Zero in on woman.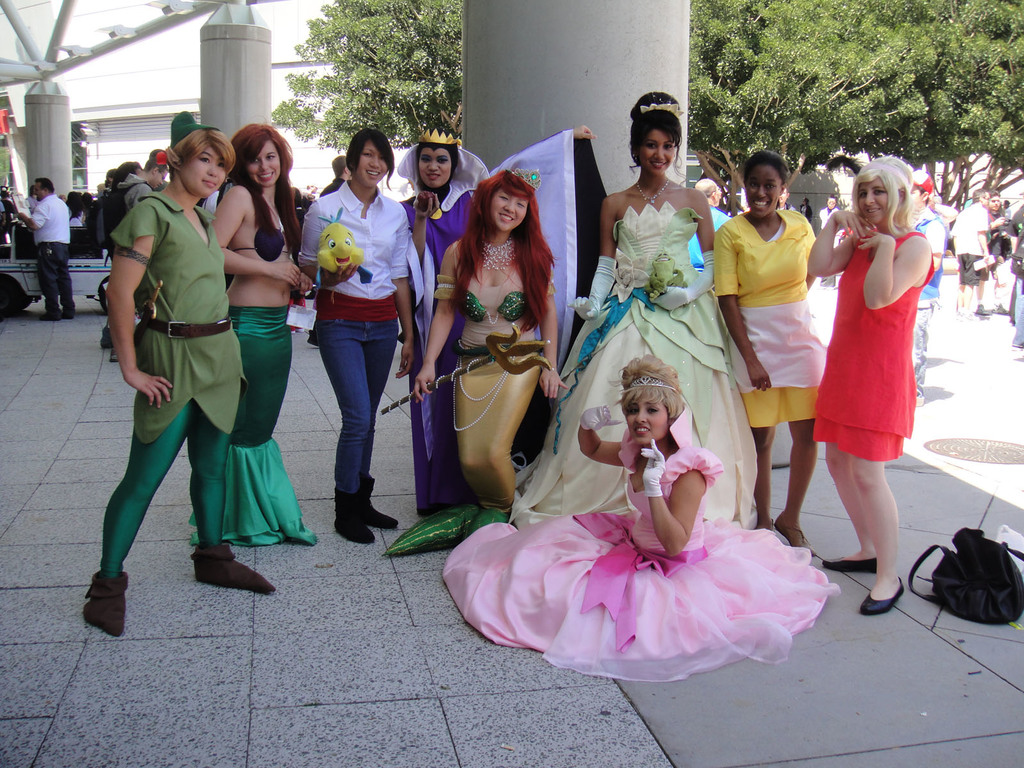
Zeroed in: region(412, 170, 563, 523).
